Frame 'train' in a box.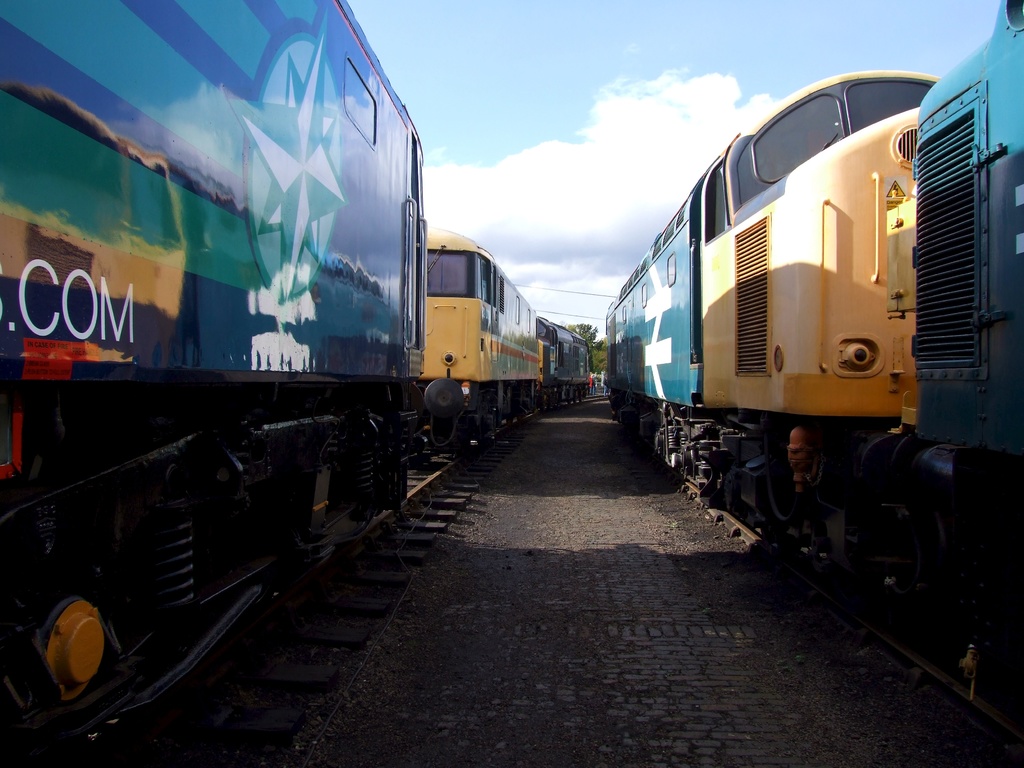
left=607, top=0, right=1023, bottom=767.
